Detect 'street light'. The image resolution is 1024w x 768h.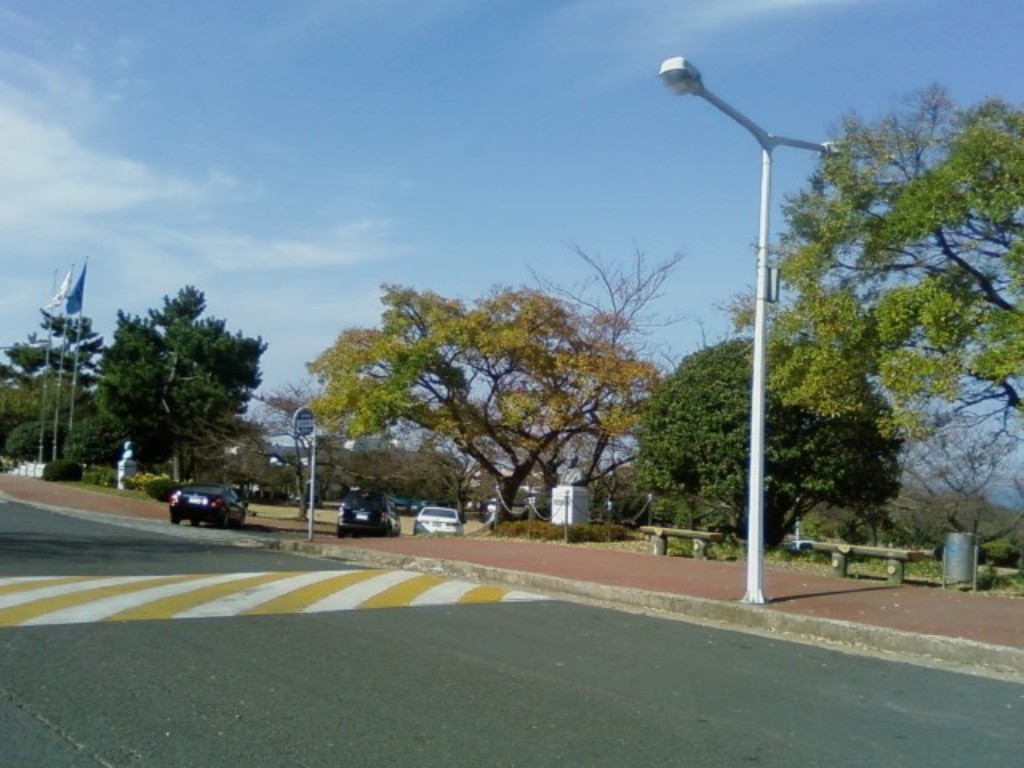
664:54:846:608.
